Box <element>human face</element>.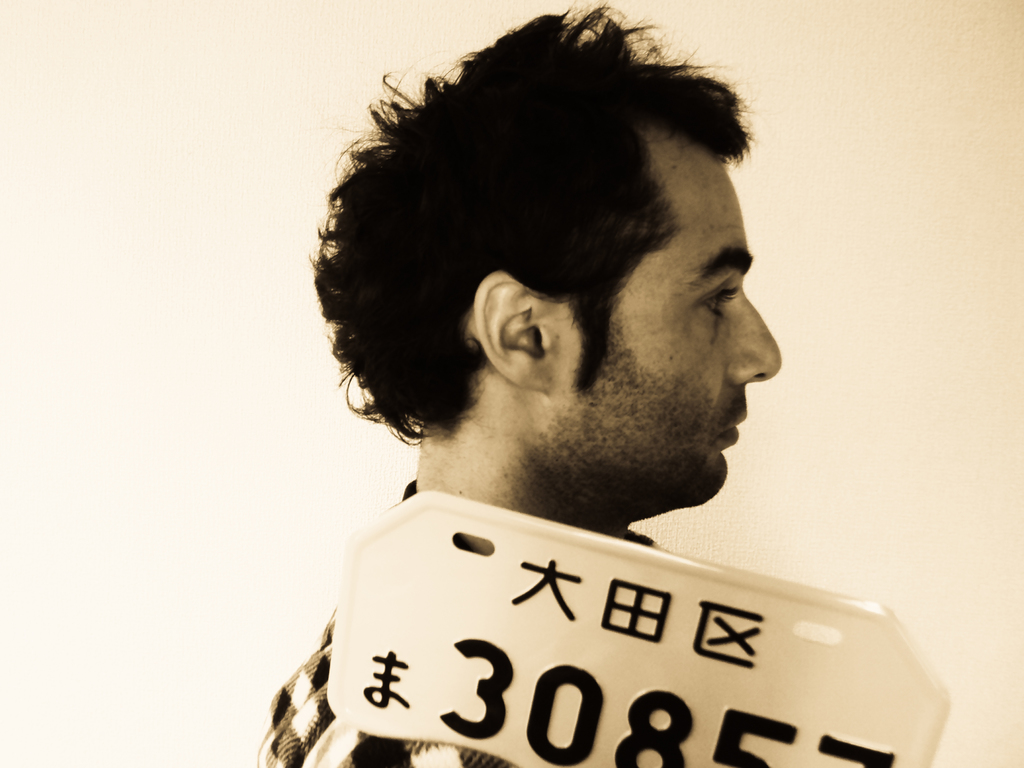
548:154:790:511.
